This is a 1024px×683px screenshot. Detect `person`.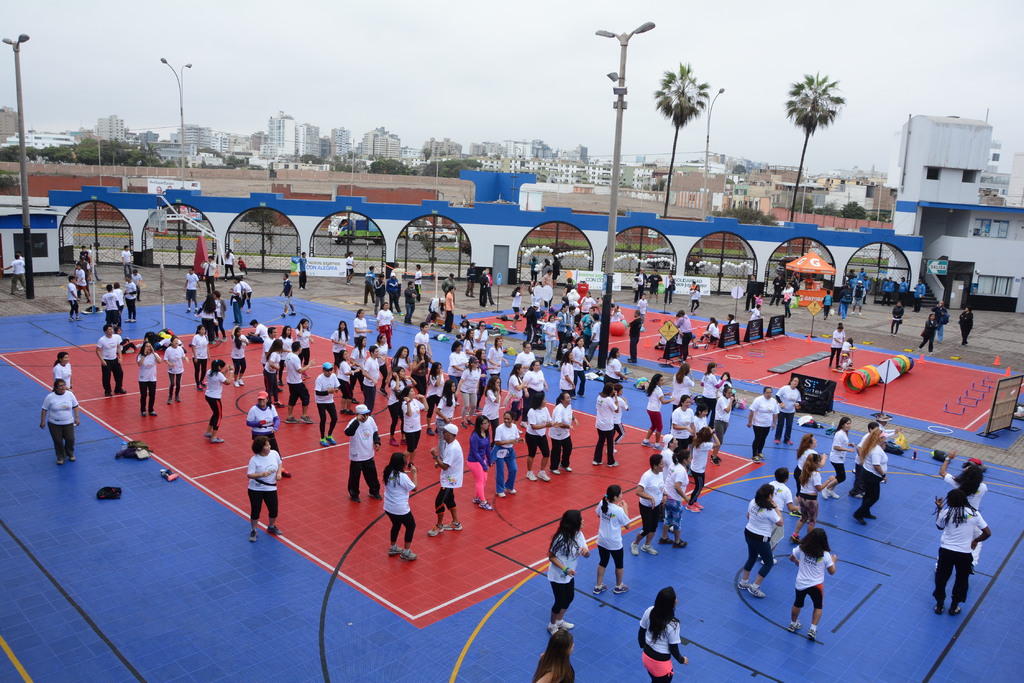
x1=662 y1=433 x2=677 y2=466.
